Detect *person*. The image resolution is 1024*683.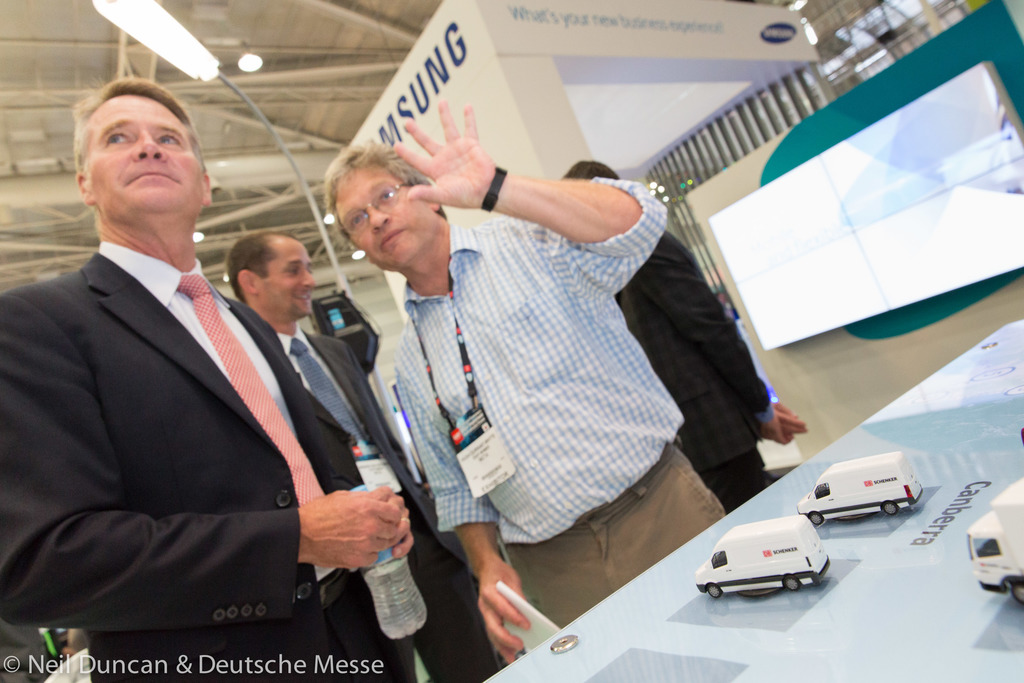
(x1=323, y1=119, x2=590, y2=682).
